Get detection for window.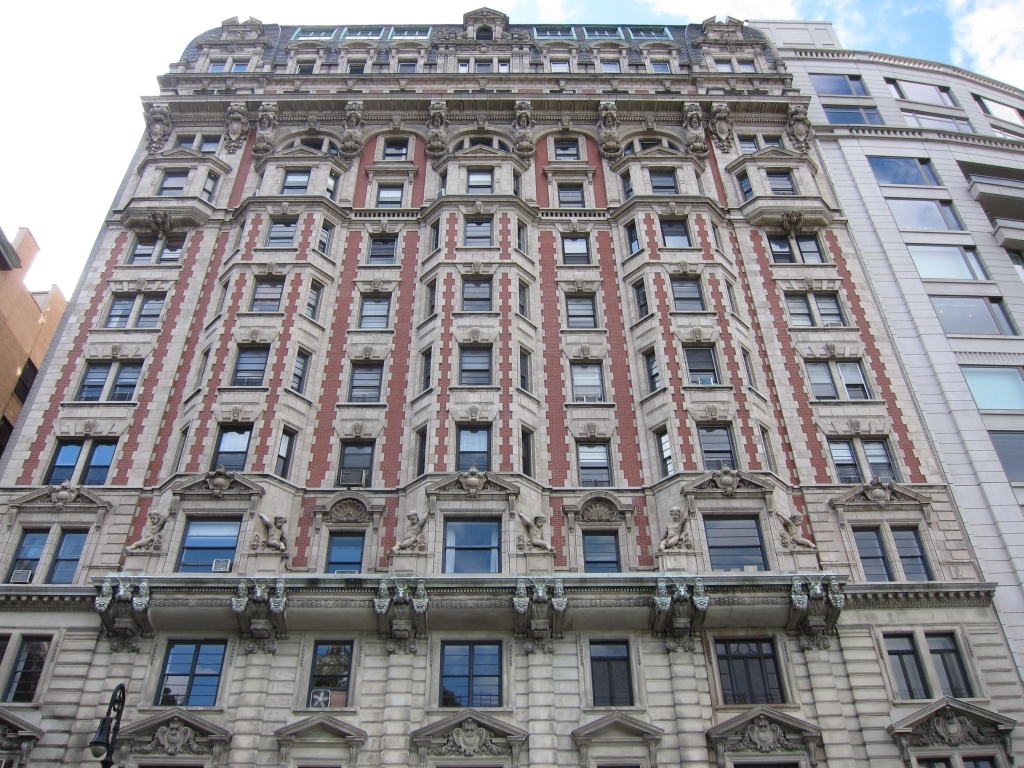
Detection: bbox=[0, 634, 55, 712].
